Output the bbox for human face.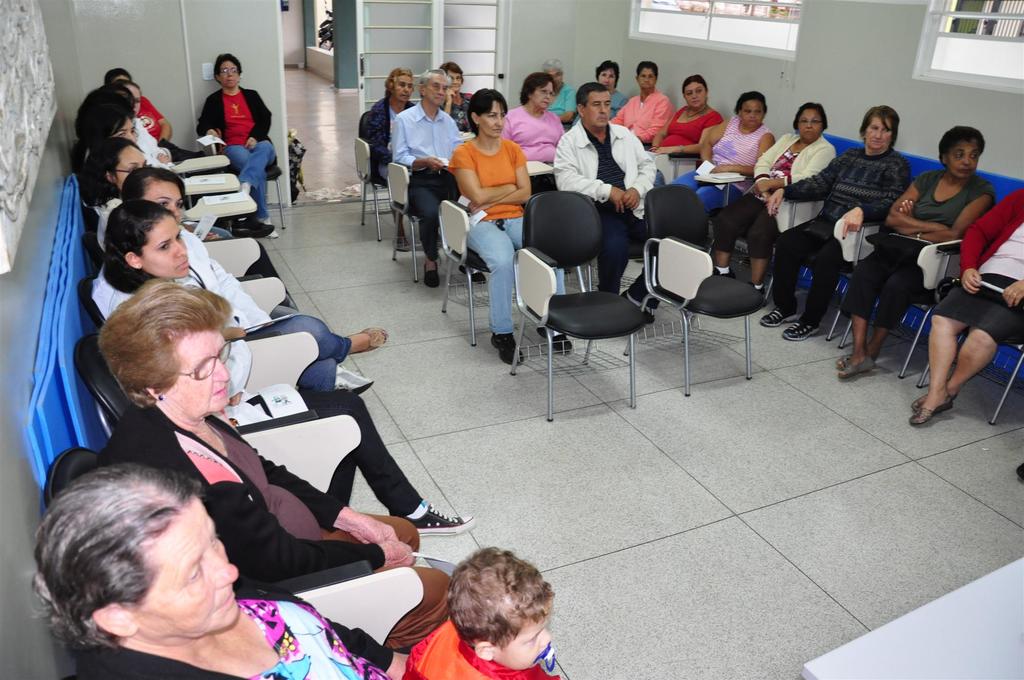
l=741, t=100, r=769, b=126.
